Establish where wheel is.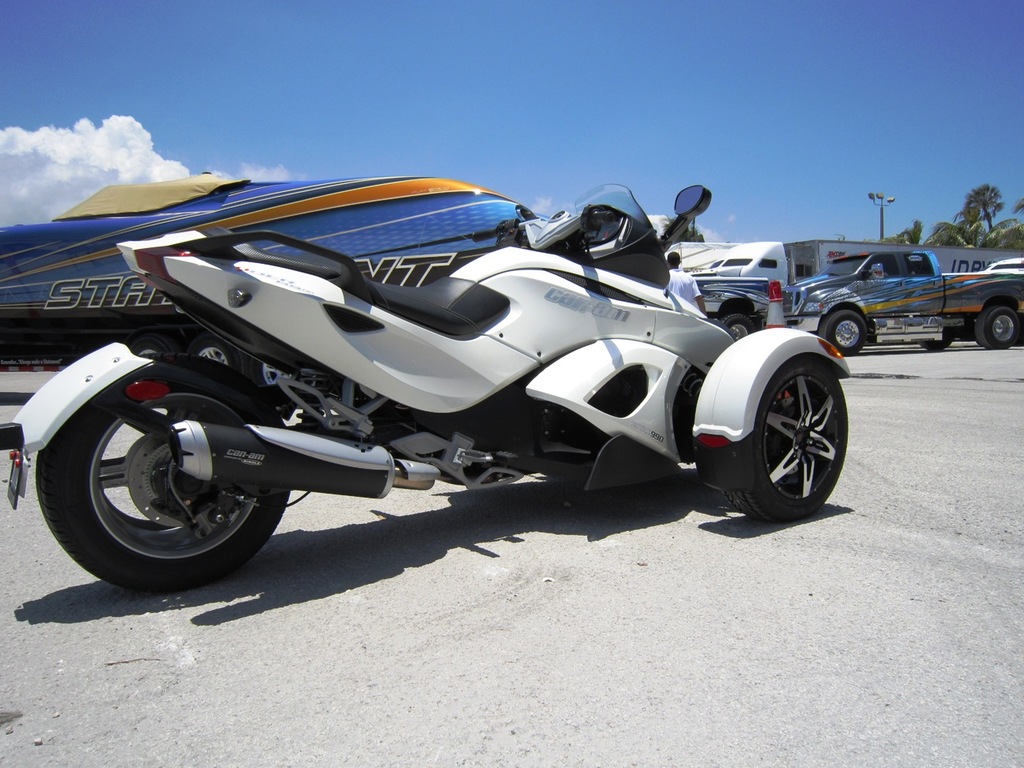
Established at crop(920, 330, 954, 356).
